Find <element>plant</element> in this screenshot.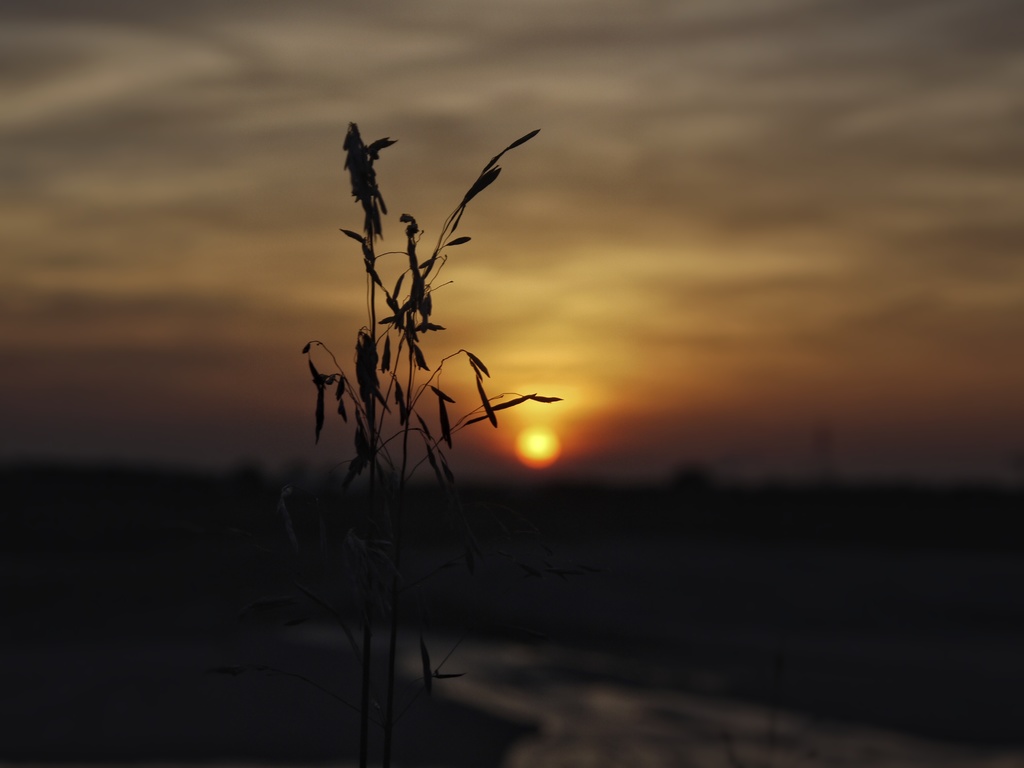
The bounding box for <element>plant</element> is (x1=285, y1=113, x2=560, y2=767).
